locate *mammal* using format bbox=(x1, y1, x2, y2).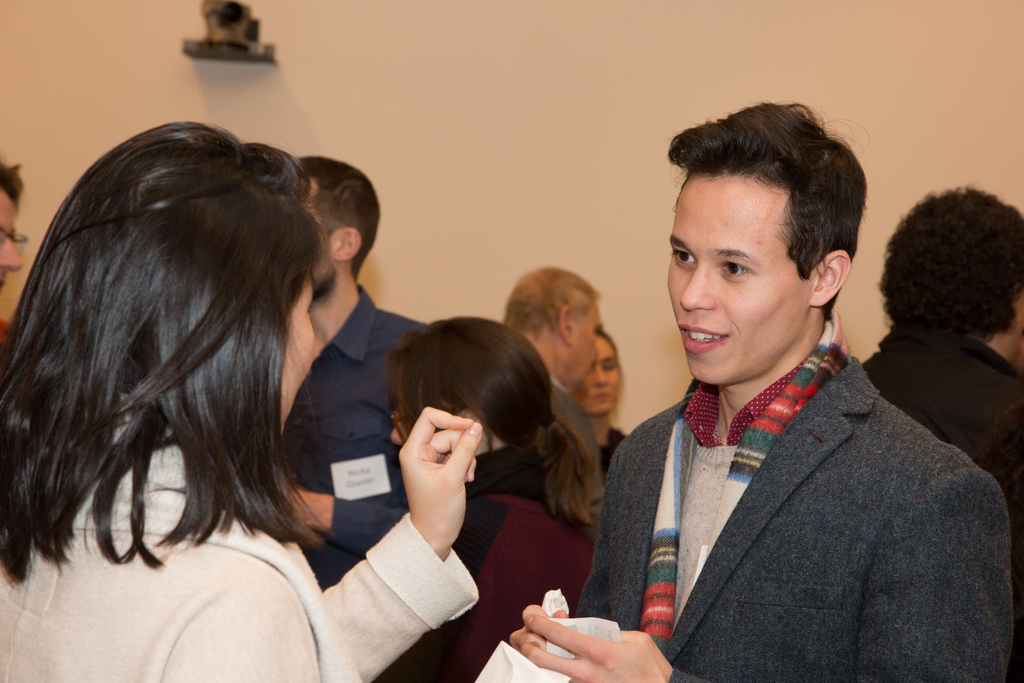
bbox=(0, 161, 30, 324).
